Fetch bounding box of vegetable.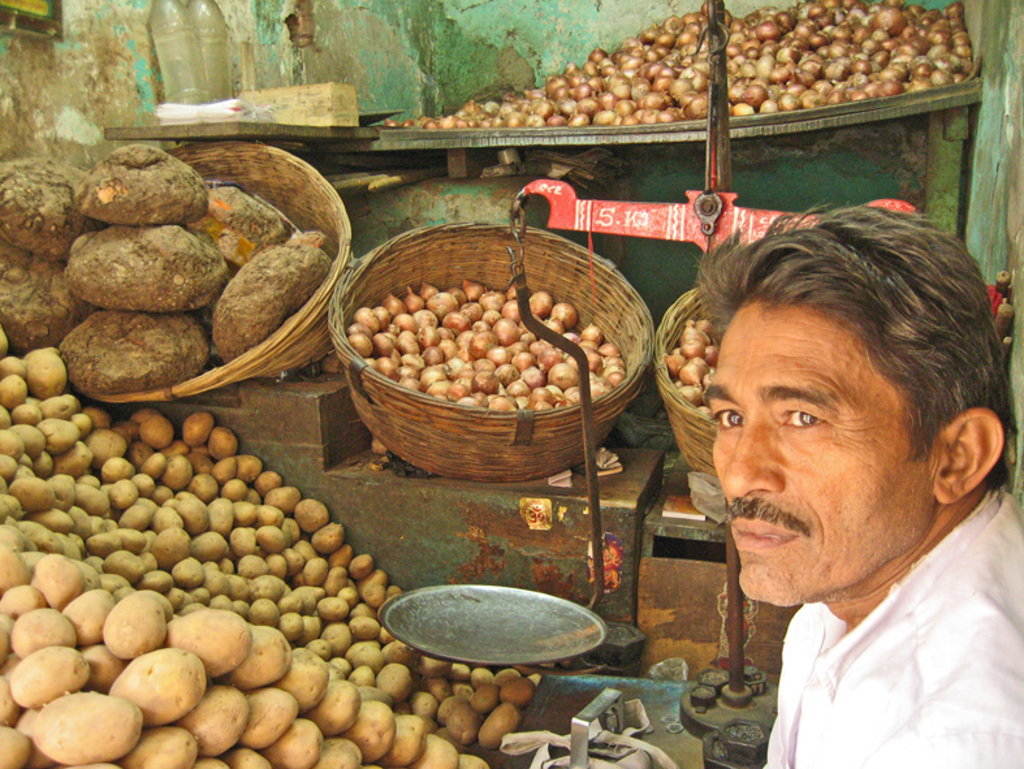
Bbox: bbox(540, 317, 563, 334).
